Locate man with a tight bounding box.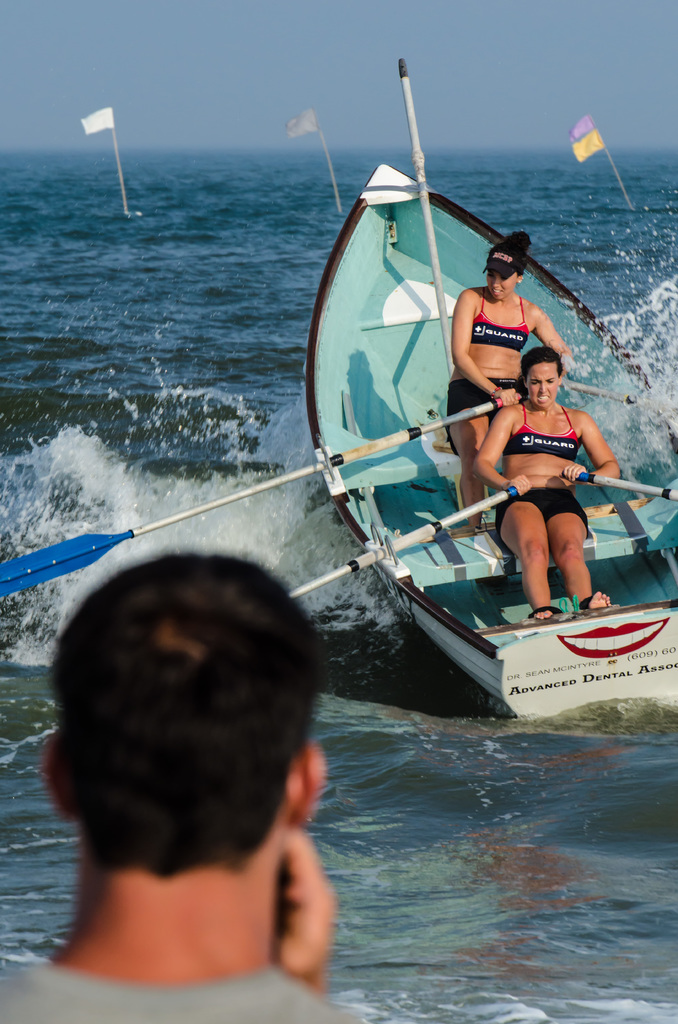
(0, 553, 377, 1023).
